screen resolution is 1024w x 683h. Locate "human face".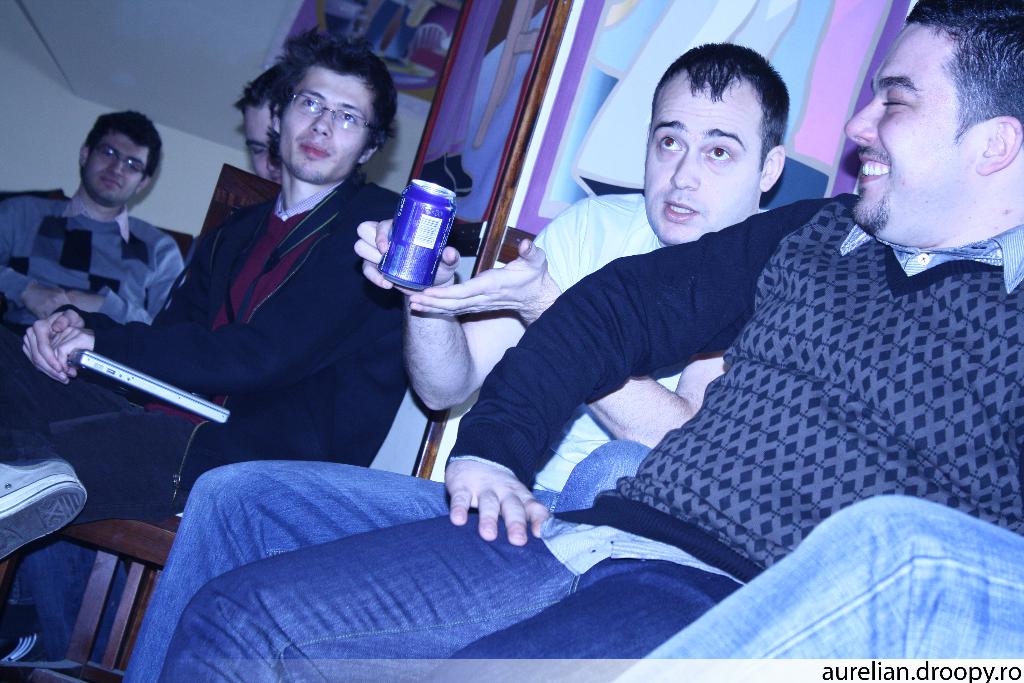
Rect(279, 67, 371, 181).
